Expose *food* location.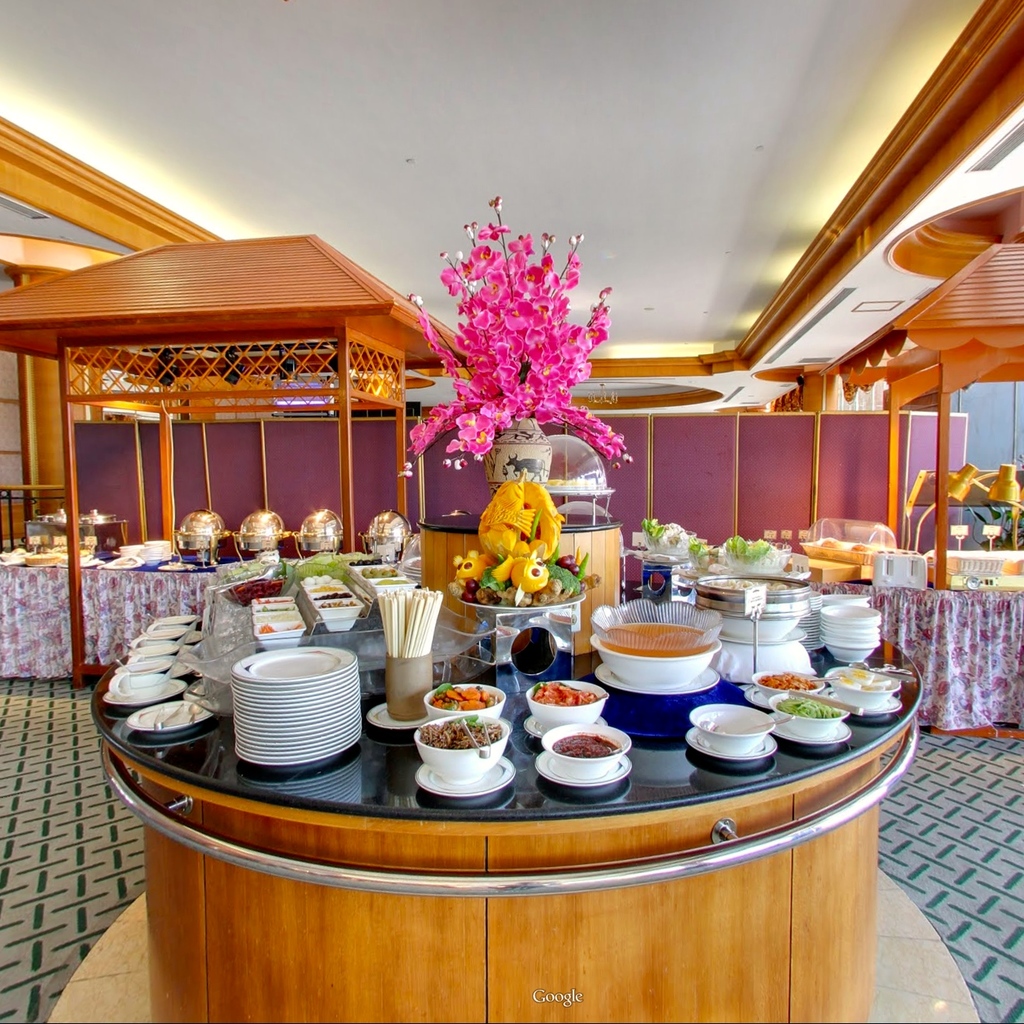
Exposed at bbox=[409, 556, 426, 572].
